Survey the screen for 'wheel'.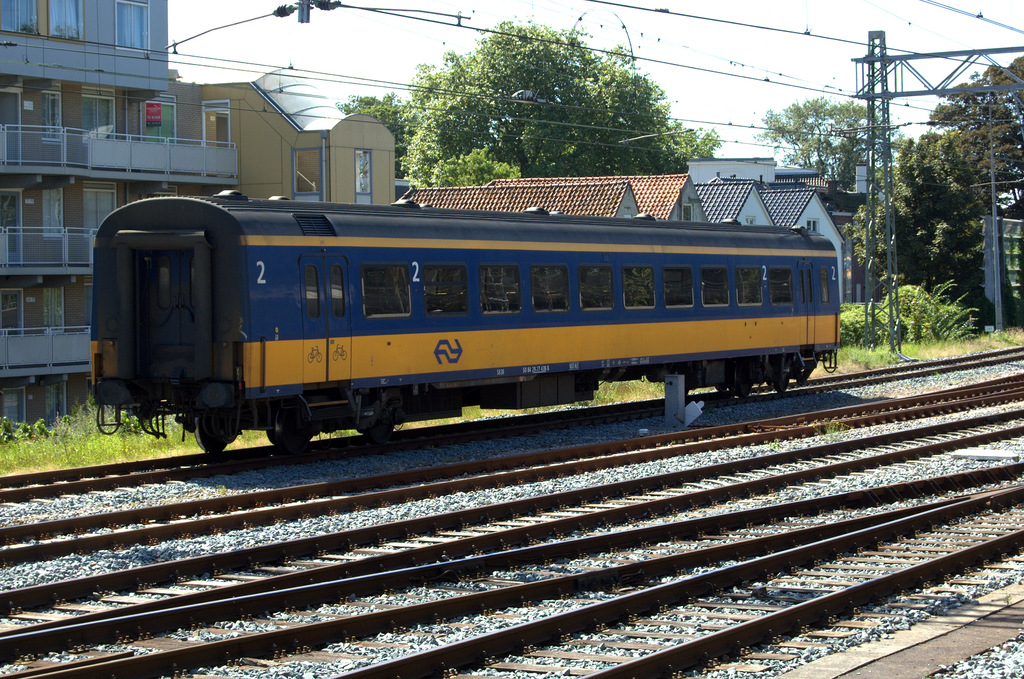
Survey found: {"left": 680, "top": 379, "right": 696, "bottom": 401}.
